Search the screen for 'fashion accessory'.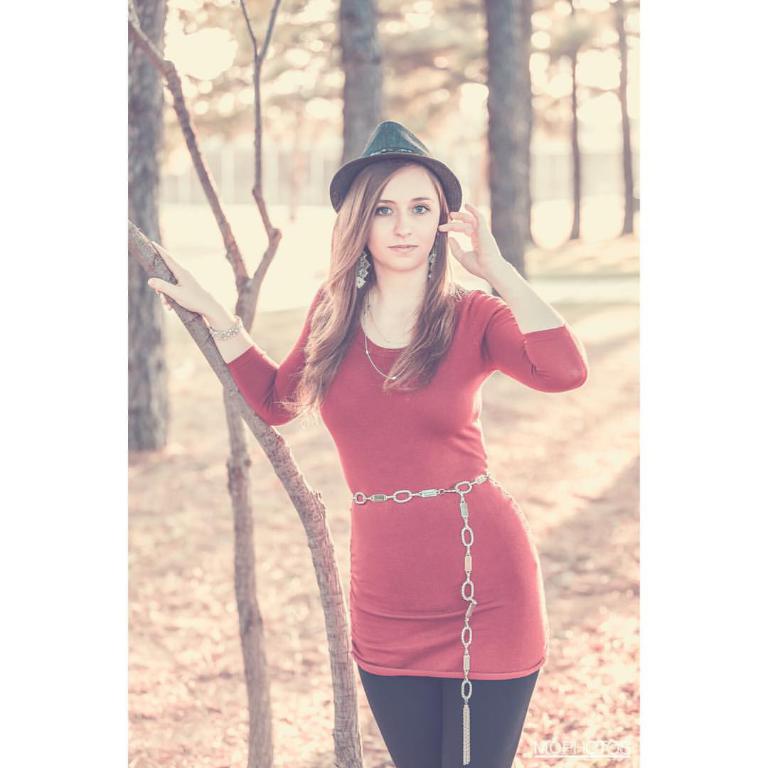
Found at left=354, top=247, right=372, bottom=287.
